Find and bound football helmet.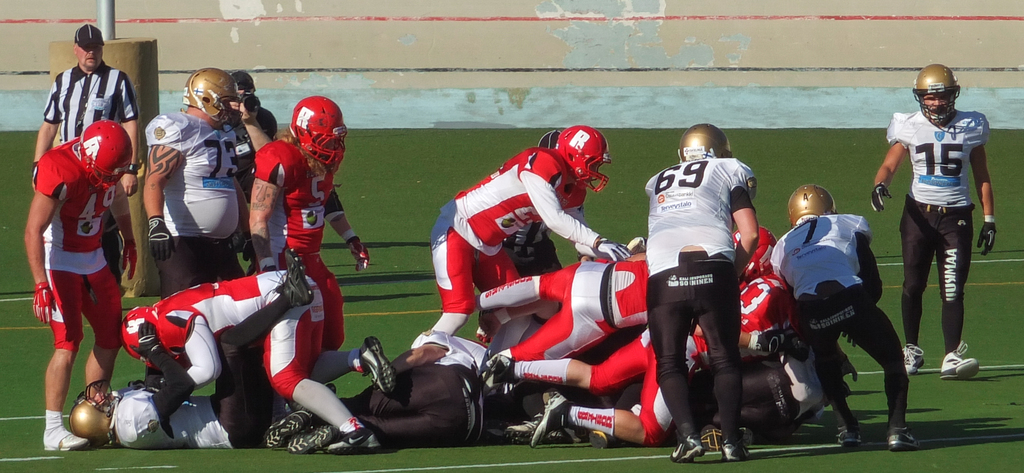
Bound: {"left": 79, "top": 115, "right": 130, "bottom": 193}.
